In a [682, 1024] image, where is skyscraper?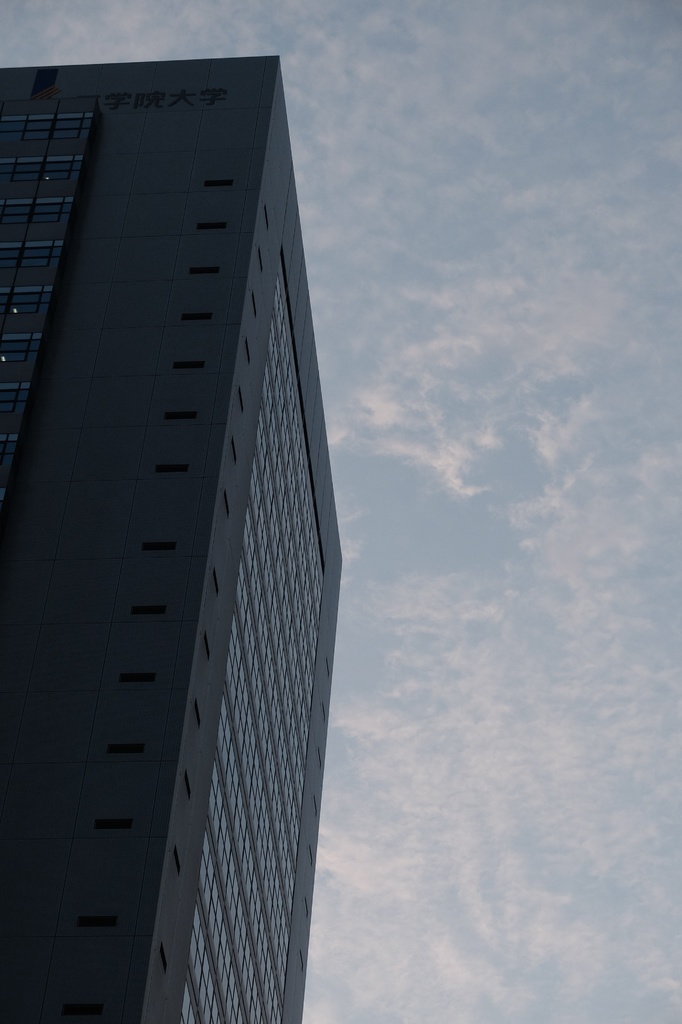
196:47:540:1023.
